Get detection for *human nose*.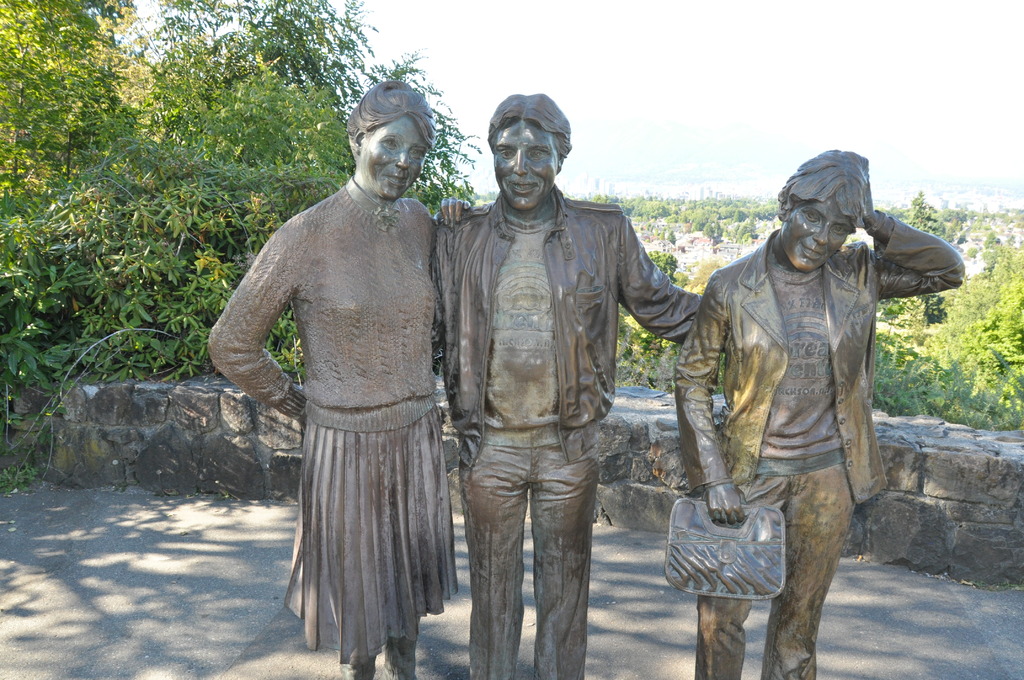
Detection: 513/148/527/173.
